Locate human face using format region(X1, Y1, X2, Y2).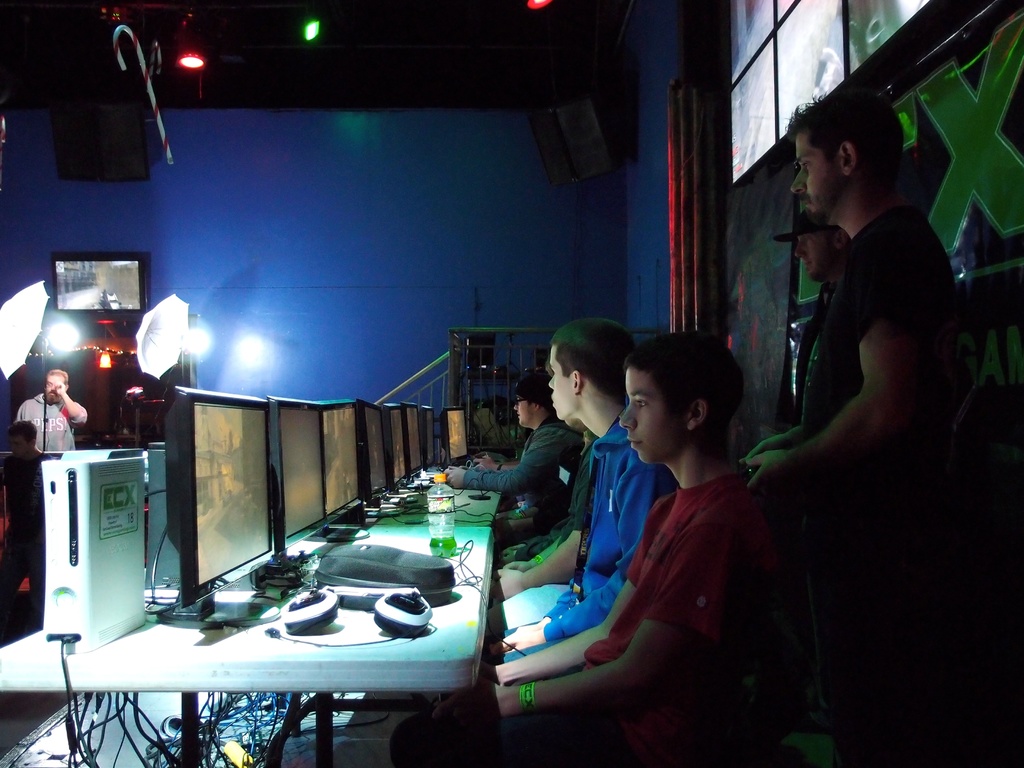
region(548, 346, 570, 419).
